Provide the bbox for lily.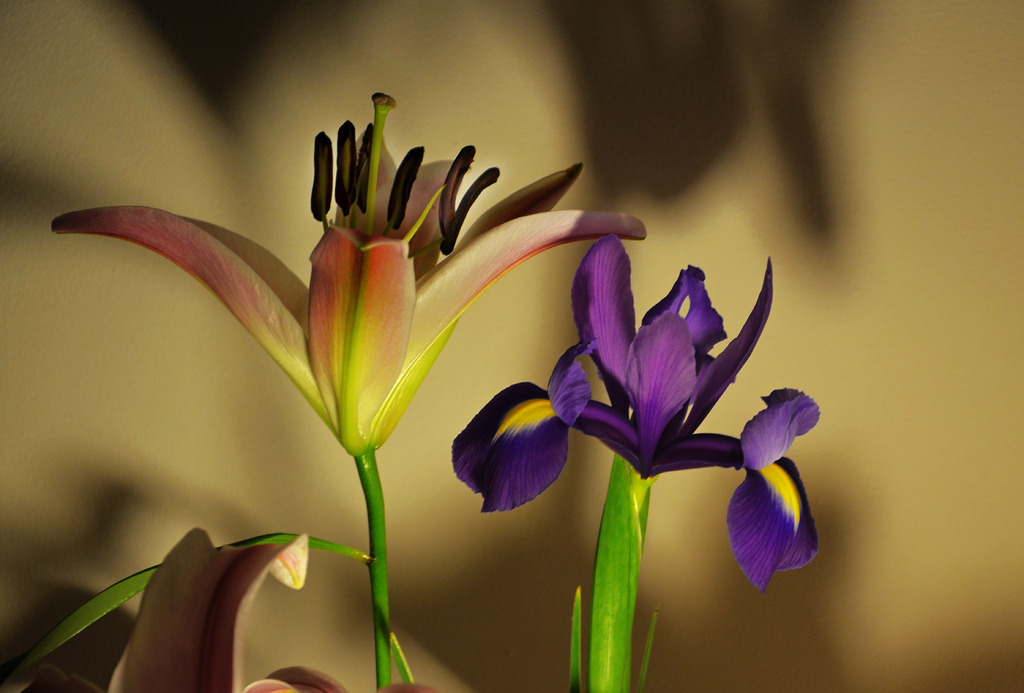
(left=451, top=231, right=823, bottom=598).
